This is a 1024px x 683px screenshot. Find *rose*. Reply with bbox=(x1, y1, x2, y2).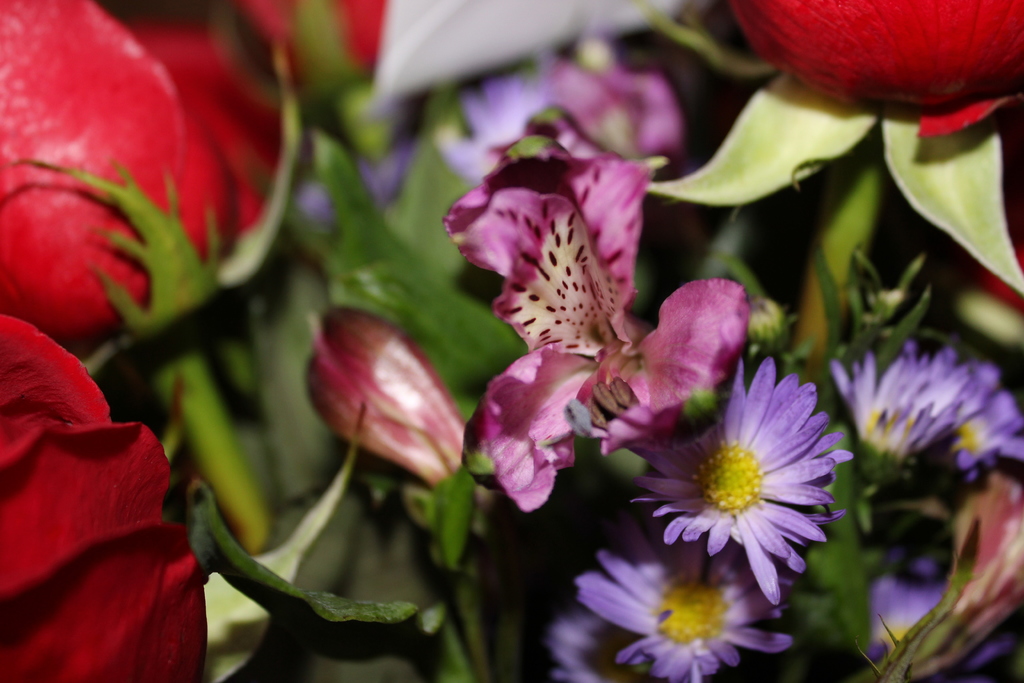
bbox=(0, 0, 280, 336).
